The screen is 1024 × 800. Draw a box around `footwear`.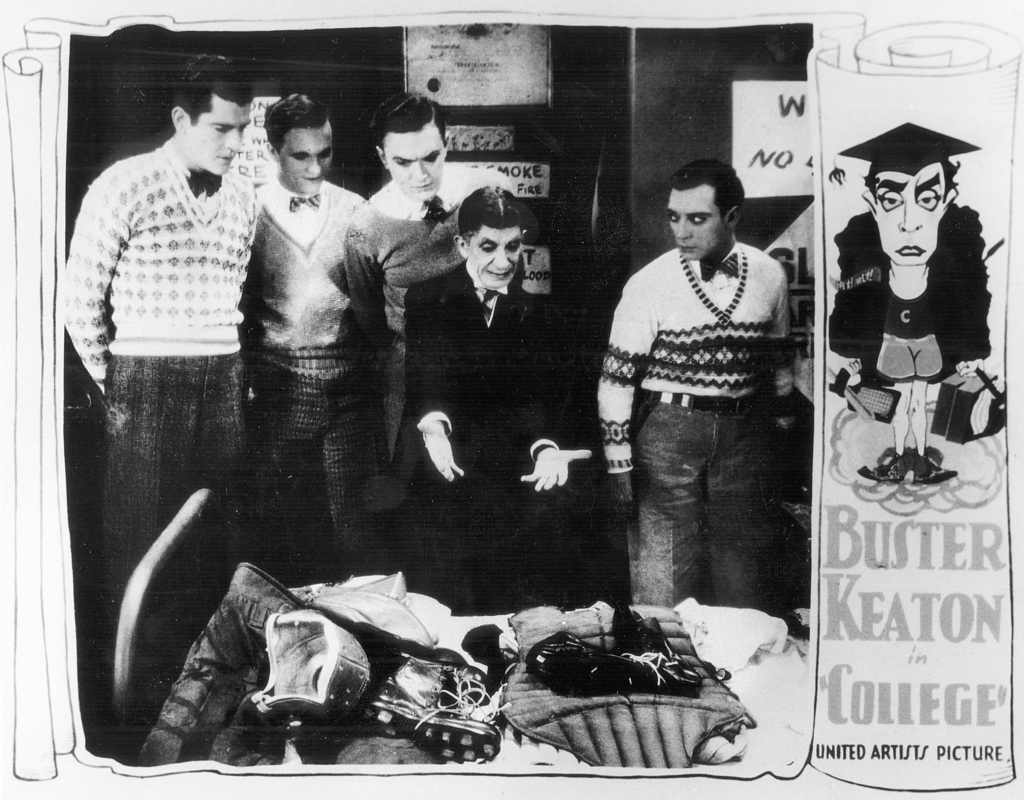
l=909, t=447, r=959, b=485.
